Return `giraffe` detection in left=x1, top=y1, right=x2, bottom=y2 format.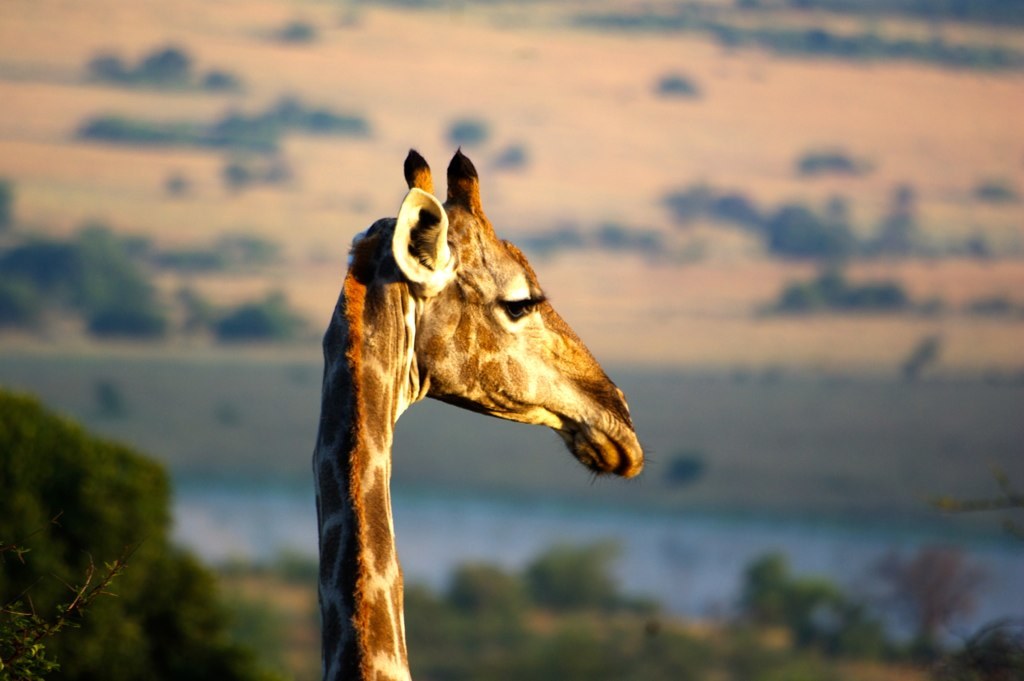
left=310, top=140, right=654, bottom=680.
